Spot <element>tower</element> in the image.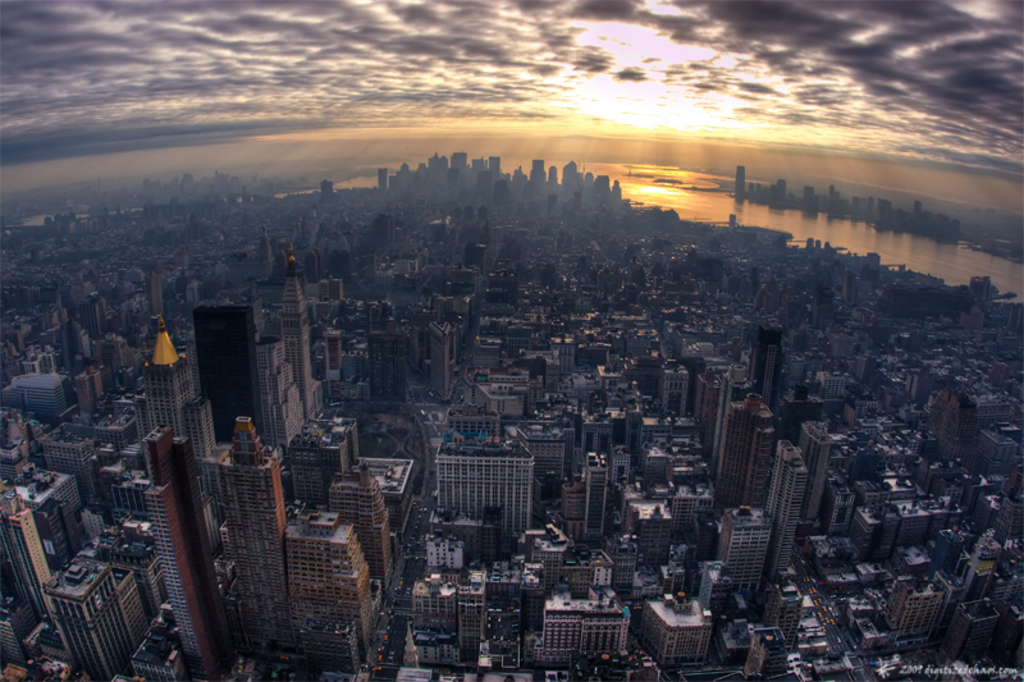
<element>tower</element> found at l=803, t=422, r=828, b=522.
